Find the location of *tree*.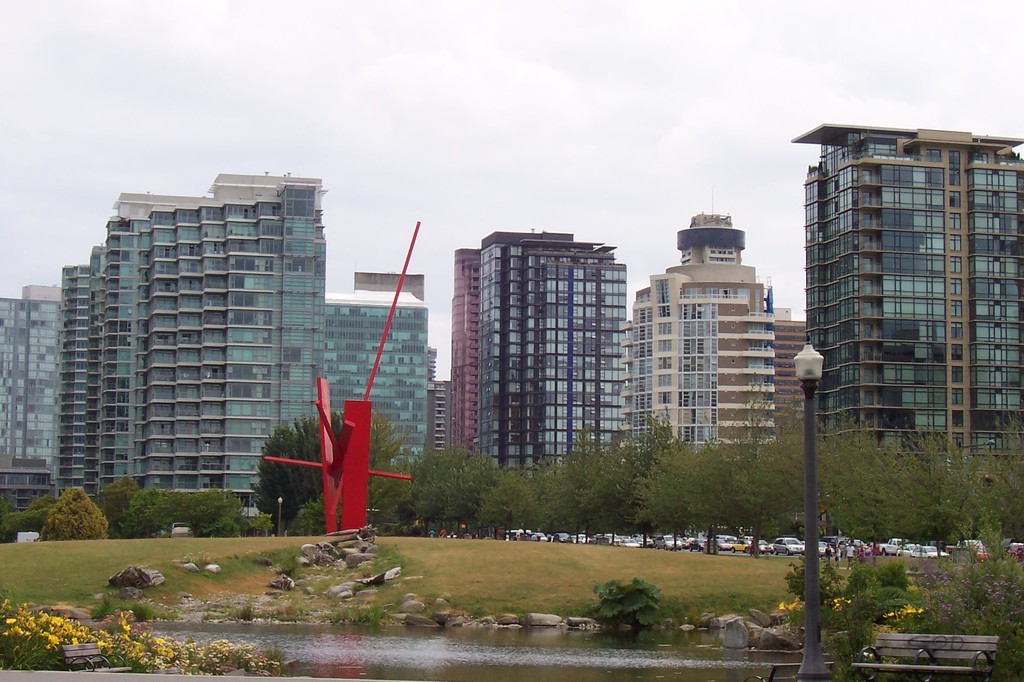
Location: box(579, 431, 657, 548).
